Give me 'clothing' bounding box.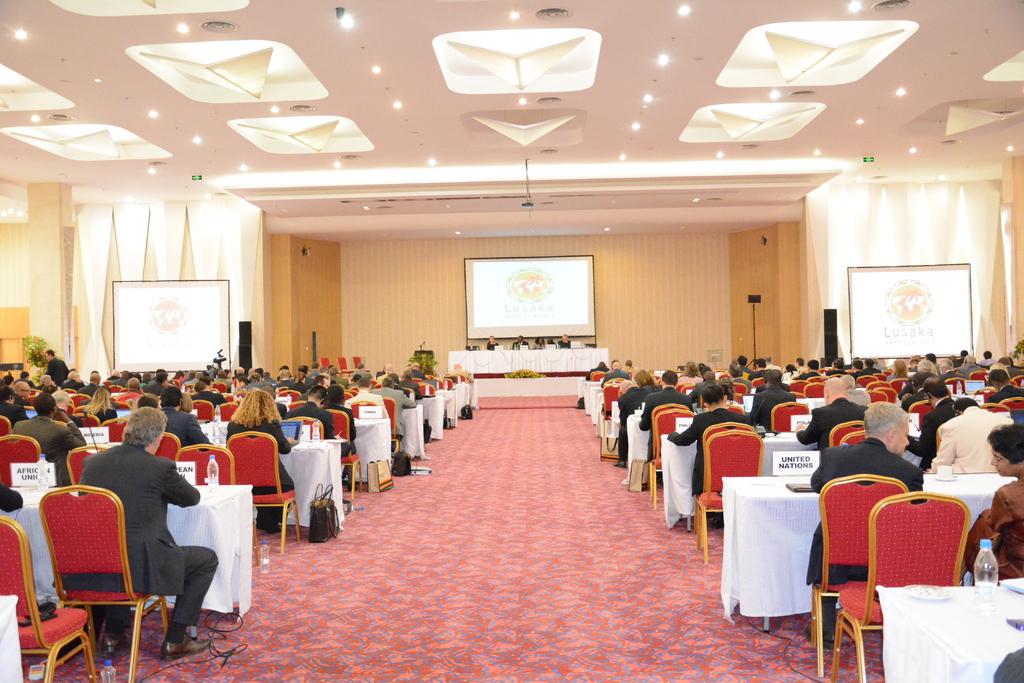
84 415 228 653.
